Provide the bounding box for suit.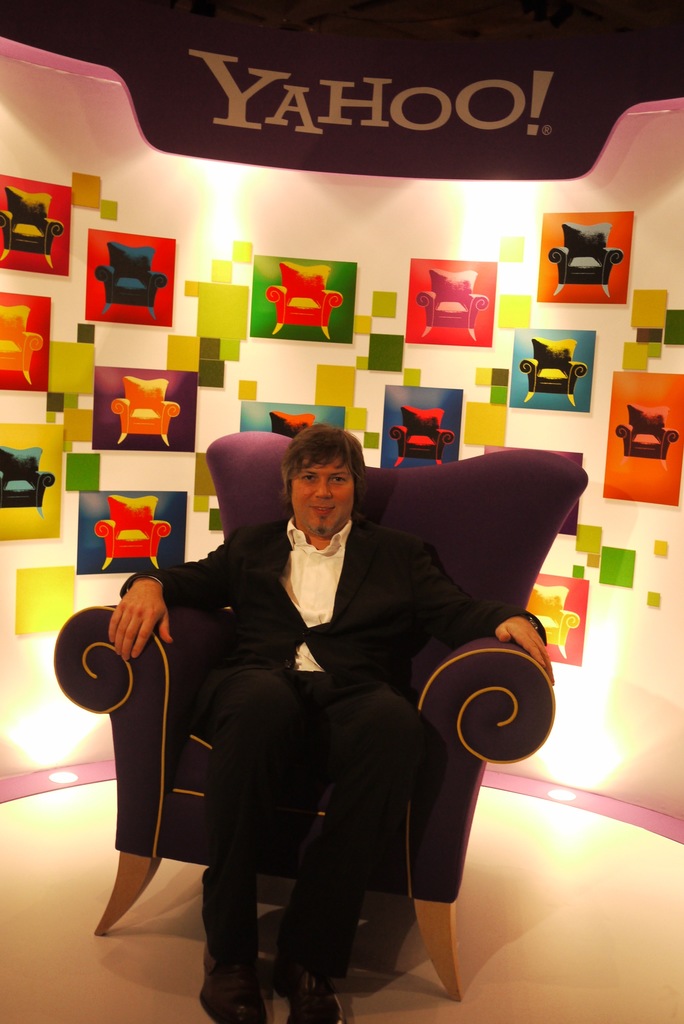
BBox(117, 502, 548, 698).
